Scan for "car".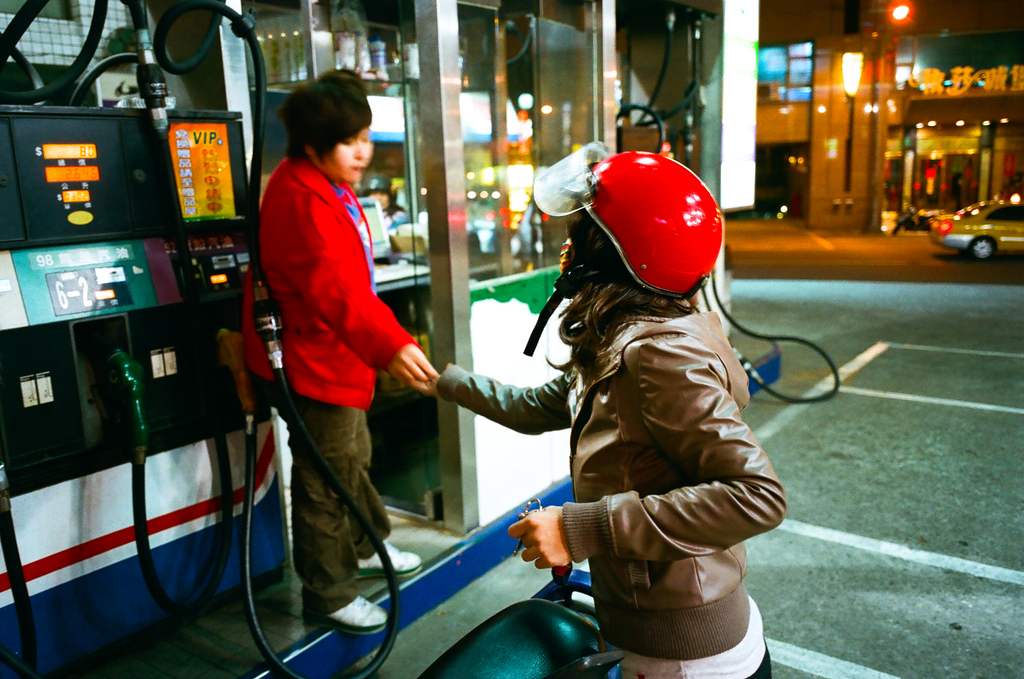
Scan result: {"x1": 934, "y1": 189, "x2": 1023, "y2": 262}.
